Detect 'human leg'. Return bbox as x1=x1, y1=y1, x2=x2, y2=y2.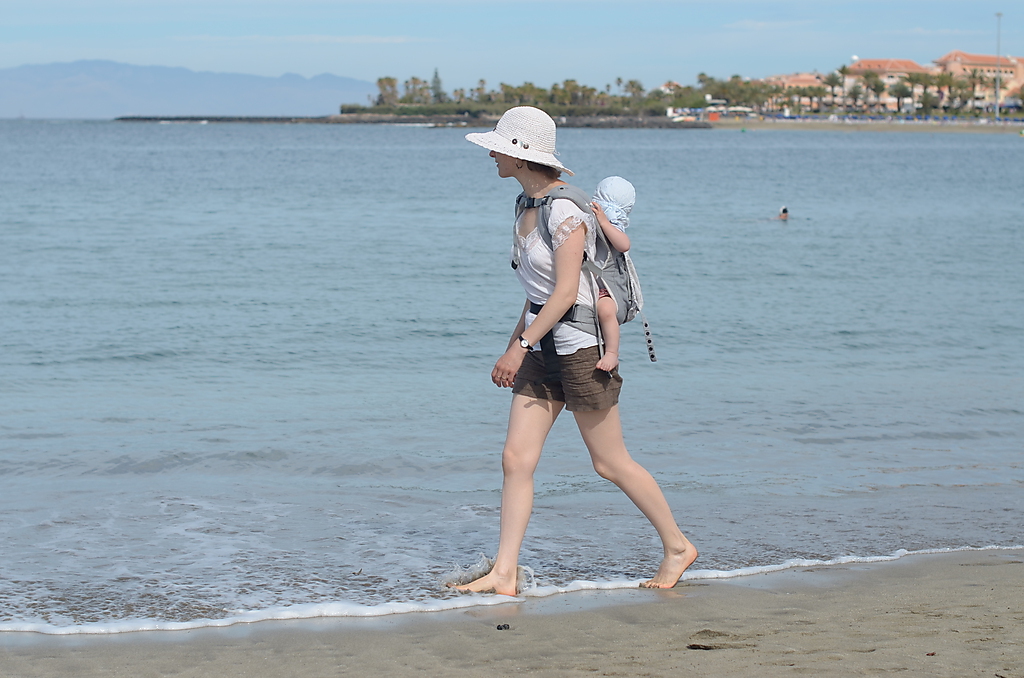
x1=445, y1=308, x2=561, y2=599.
